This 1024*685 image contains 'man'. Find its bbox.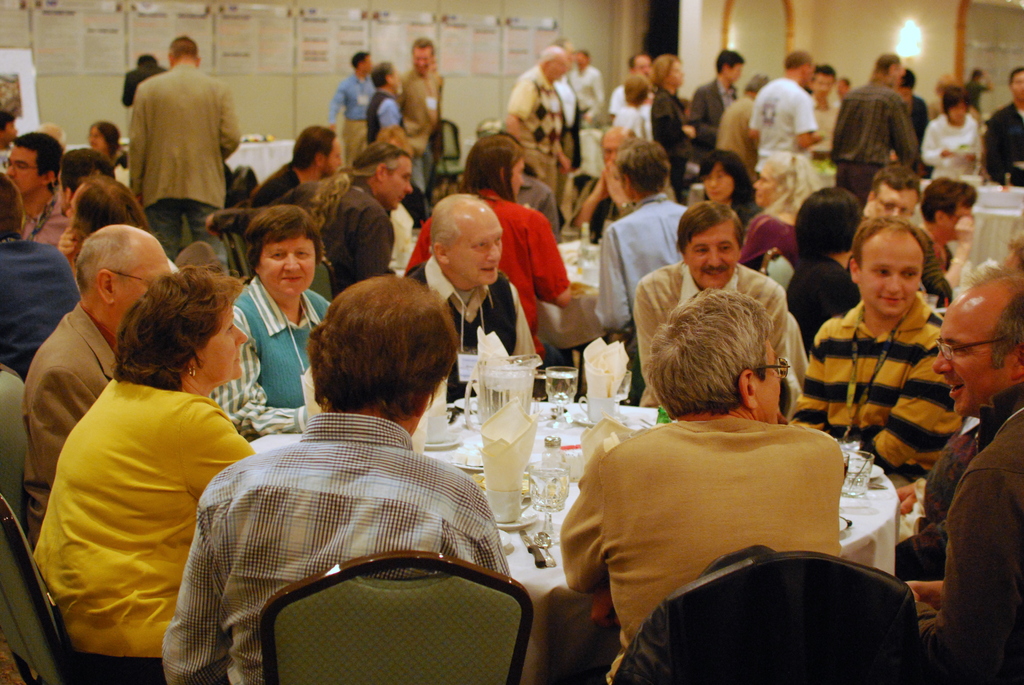
x1=55 y1=148 x2=114 y2=215.
